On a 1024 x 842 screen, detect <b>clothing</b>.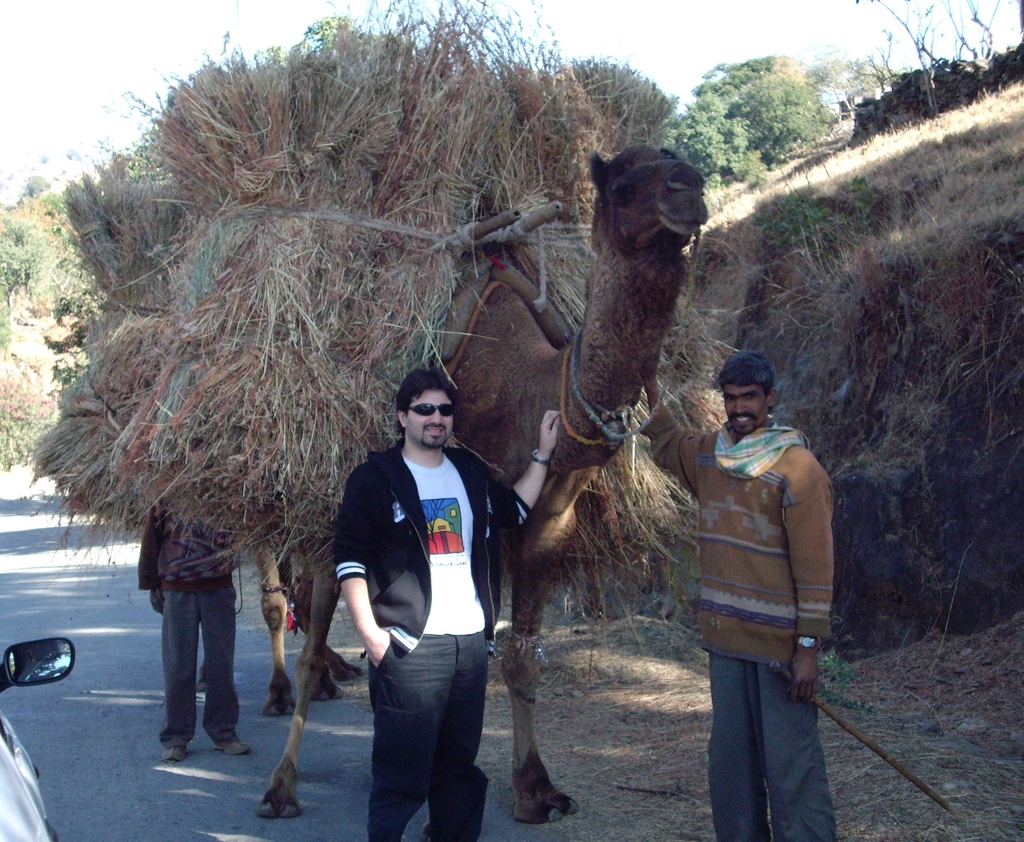
<region>336, 435, 525, 841</region>.
